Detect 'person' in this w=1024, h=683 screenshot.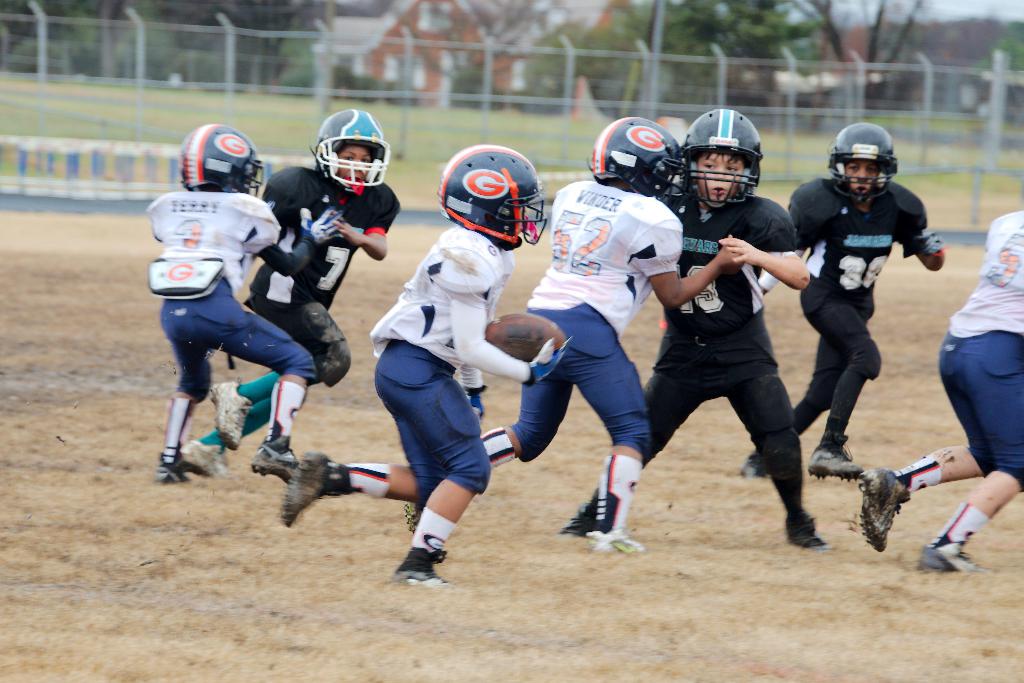
Detection: <box>150,122,317,478</box>.
